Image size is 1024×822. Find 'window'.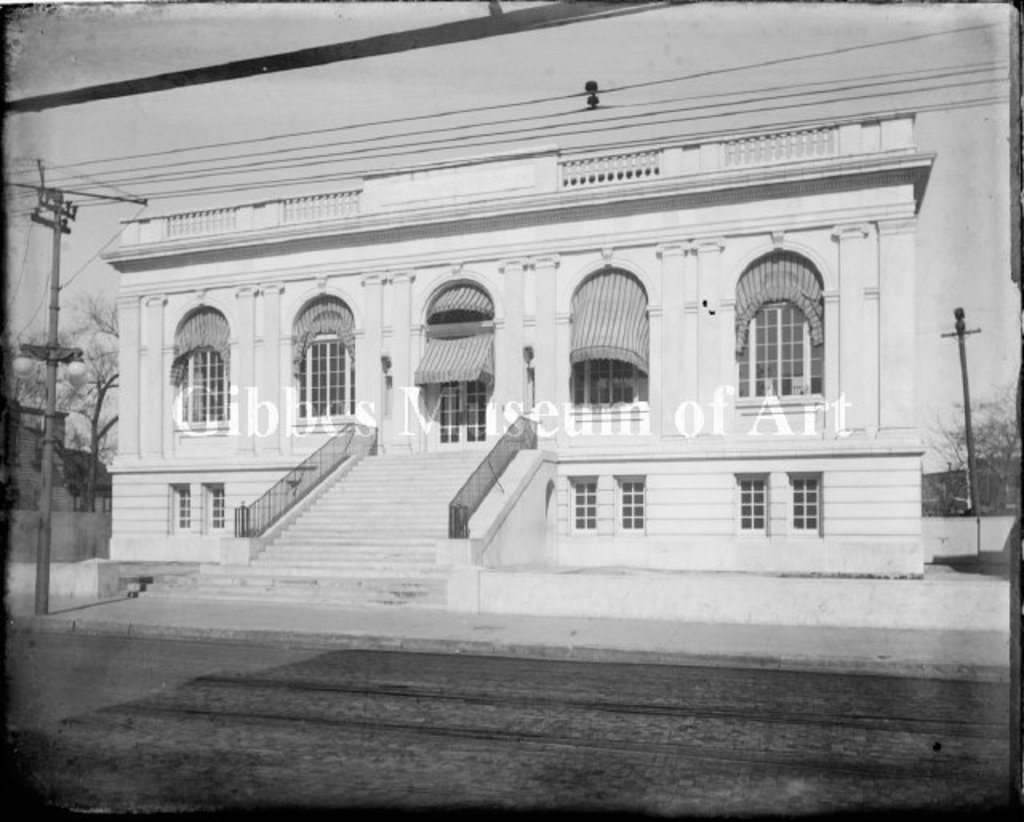
(x1=571, y1=478, x2=590, y2=528).
